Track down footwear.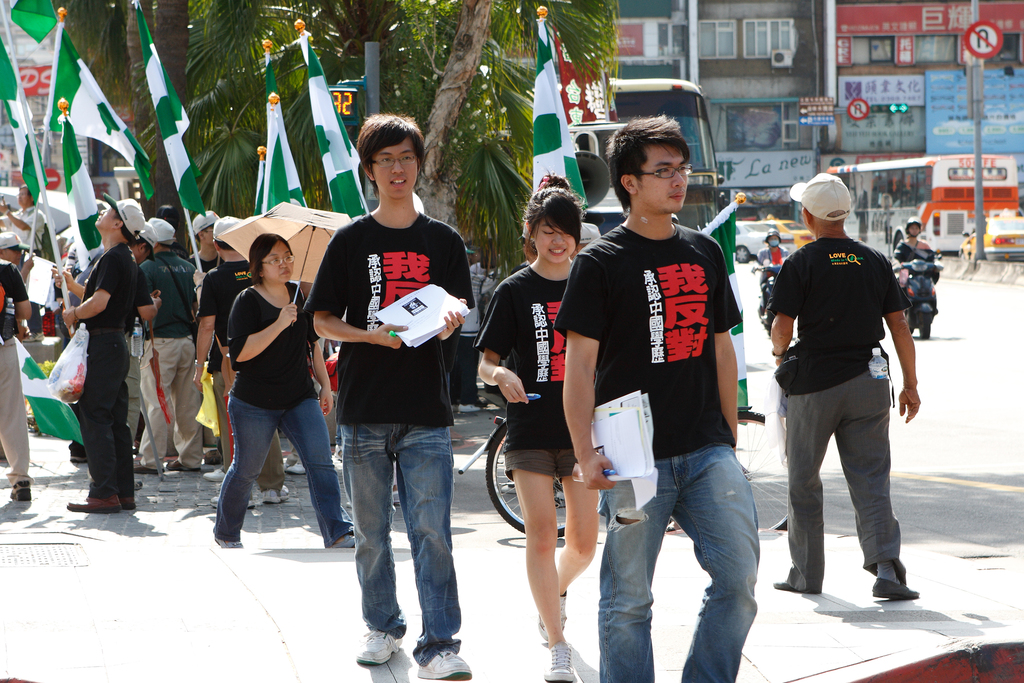
Tracked to <region>210, 494, 255, 508</region>.
